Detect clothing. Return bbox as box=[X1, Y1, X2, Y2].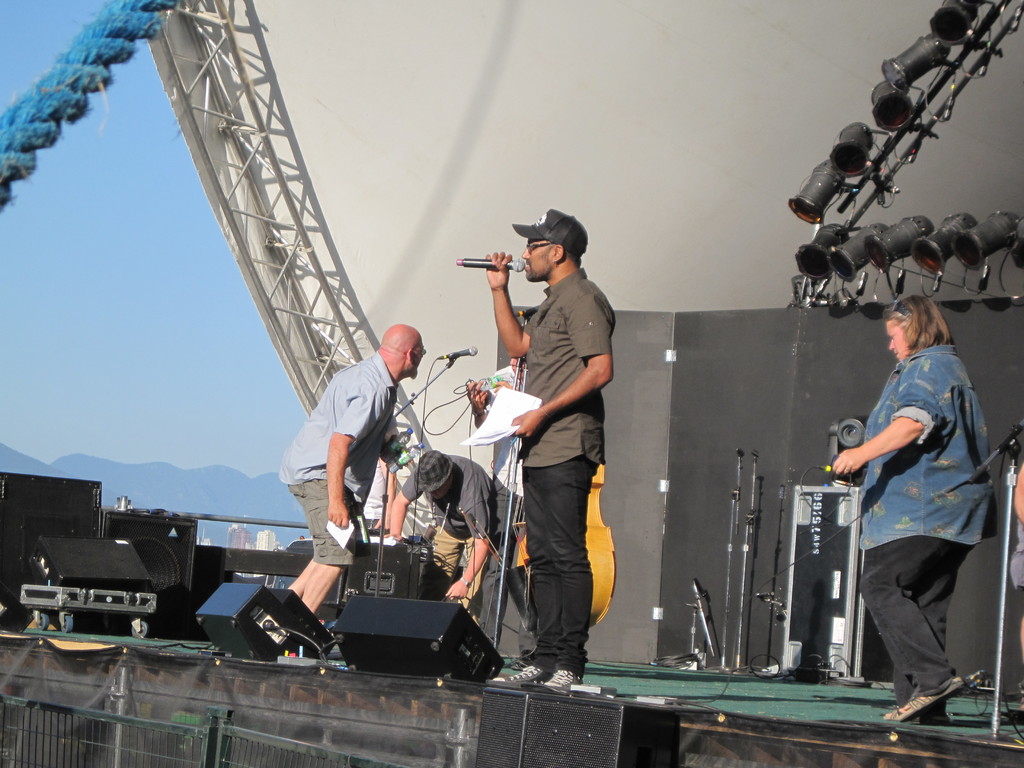
box=[402, 458, 497, 621].
